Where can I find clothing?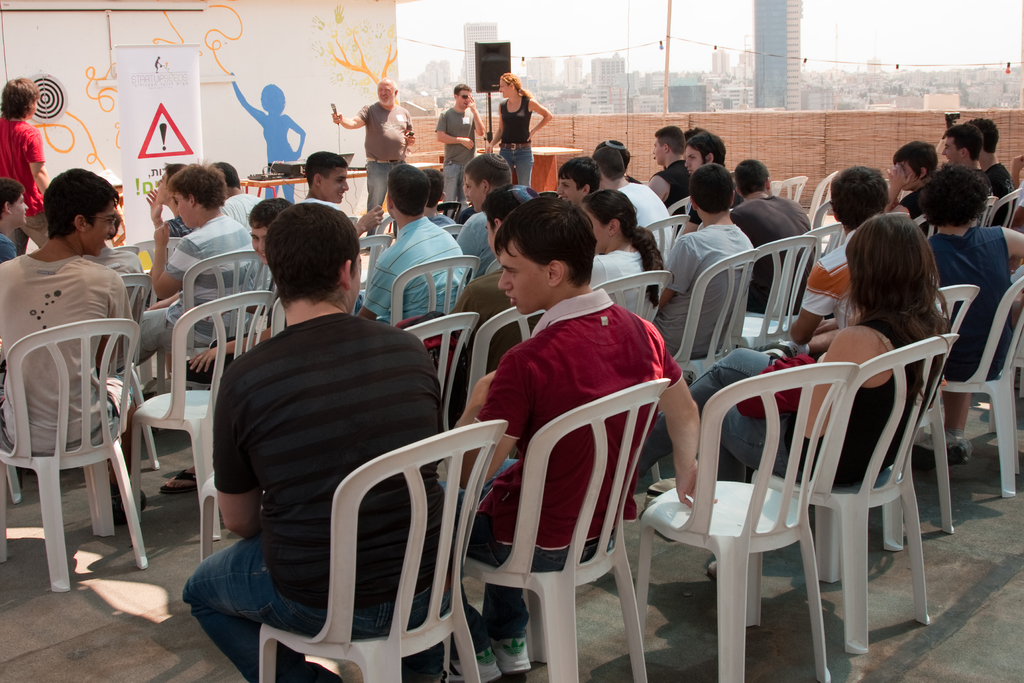
You can find it at locate(193, 229, 460, 664).
